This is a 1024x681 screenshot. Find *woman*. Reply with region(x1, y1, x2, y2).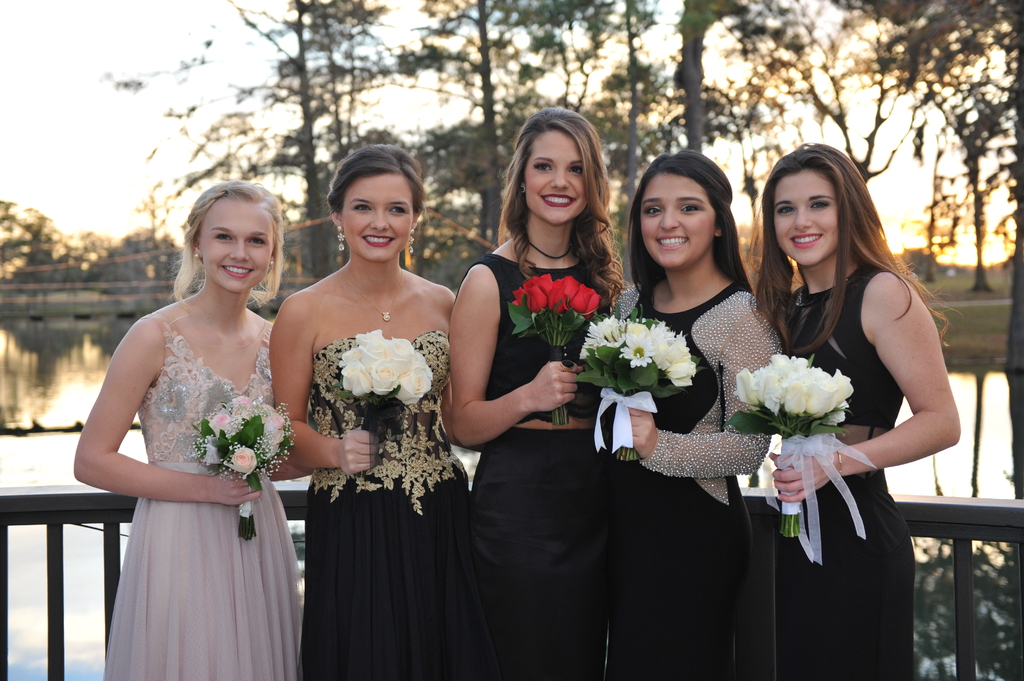
region(268, 143, 456, 680).
